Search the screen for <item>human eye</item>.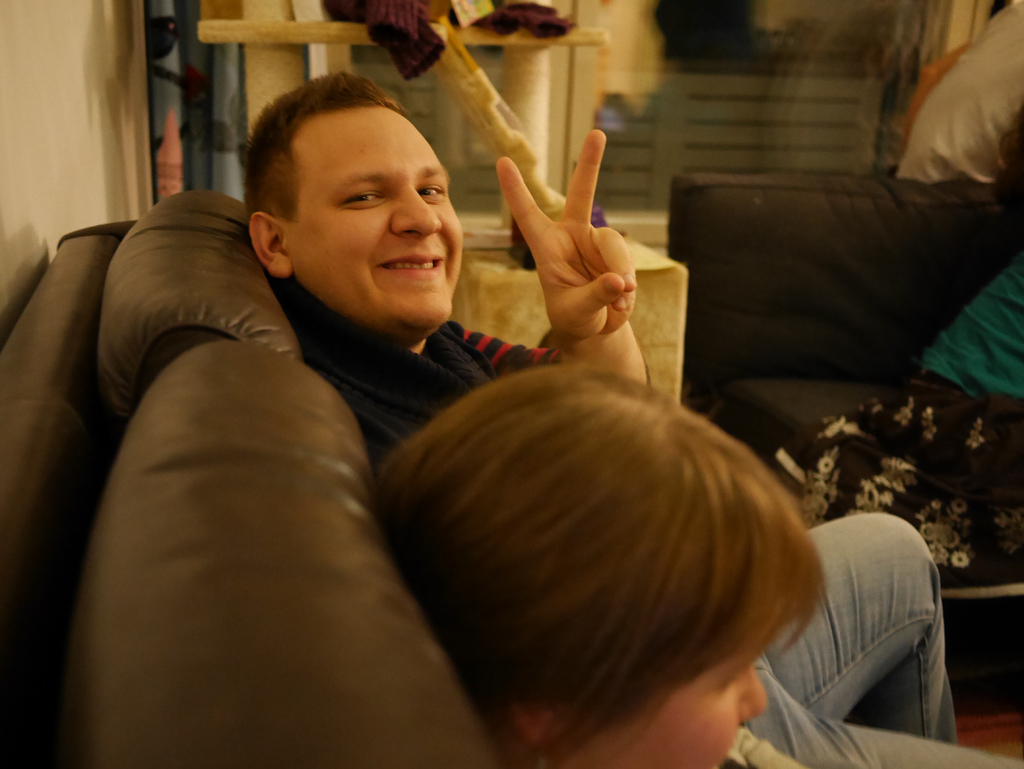
Found at pyautogui.locateOnScreen(419, 182, 448, 200).
